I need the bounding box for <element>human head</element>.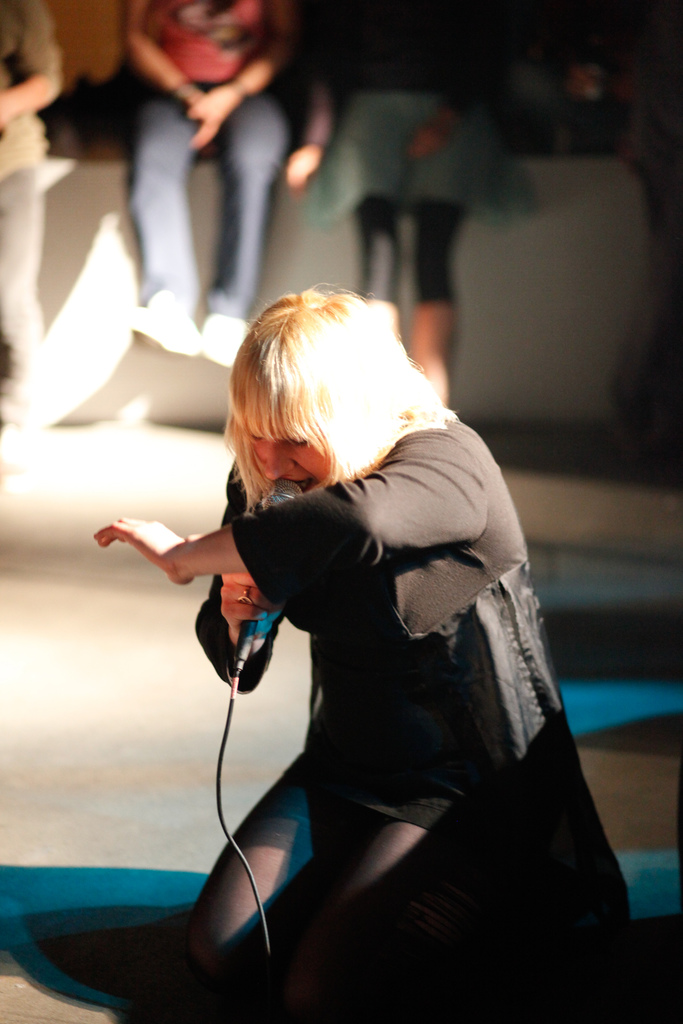
Here it is: <region>228, 287, 450, 502</region>.
